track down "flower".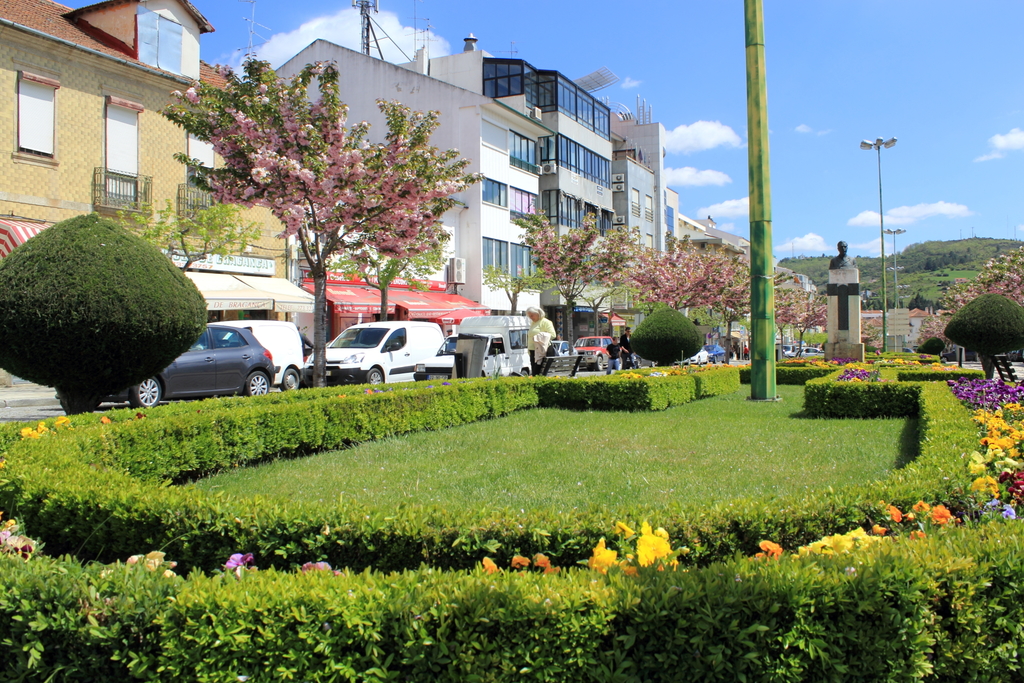
Tracked to 509,553,529,572.
